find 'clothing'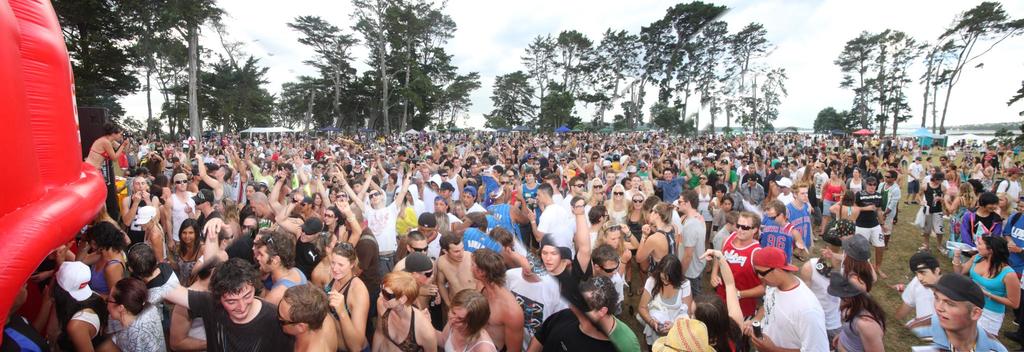
508:272:559:351
